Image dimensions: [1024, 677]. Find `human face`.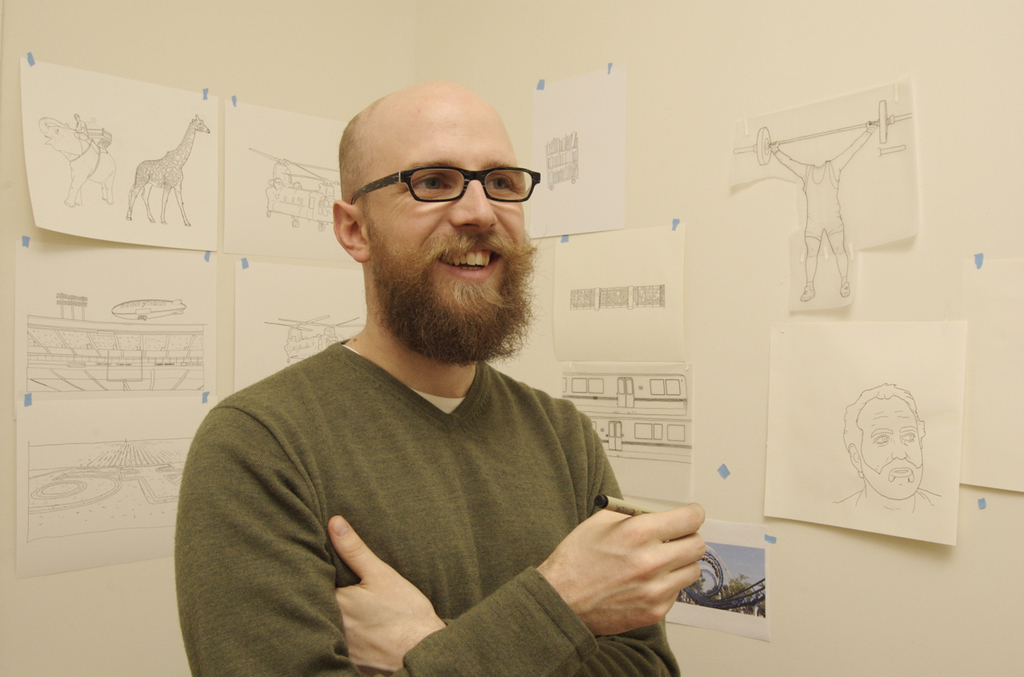
{"x1": 856, "y1": 396, "x2": 923, "y2": 500}.
